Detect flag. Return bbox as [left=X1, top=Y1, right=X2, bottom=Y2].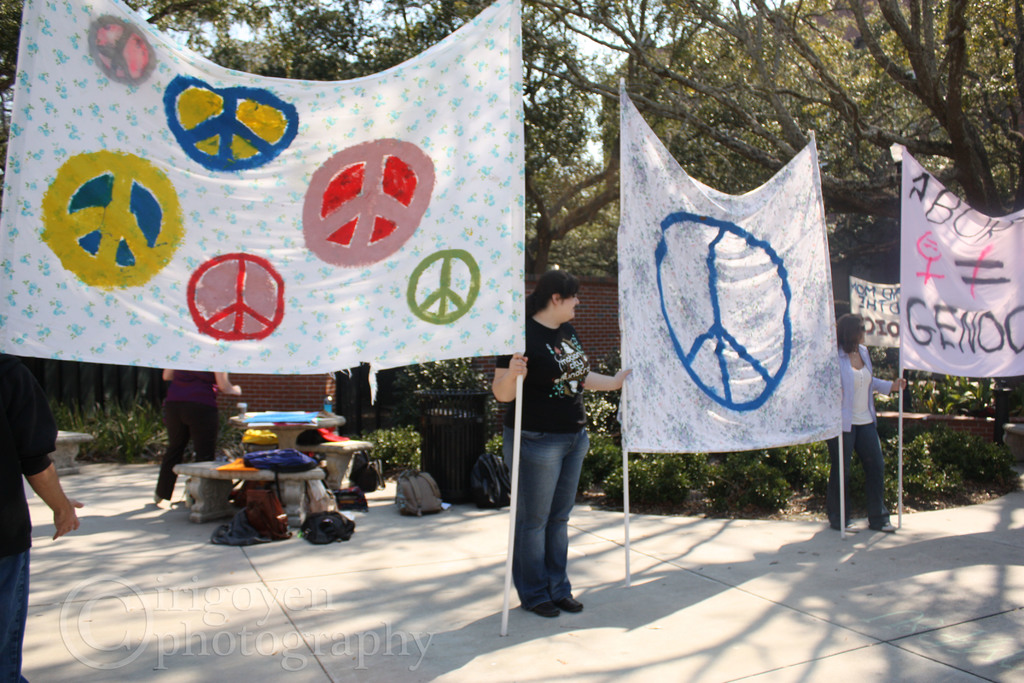
[left=900, top=143, right=1023, bottom=374].
